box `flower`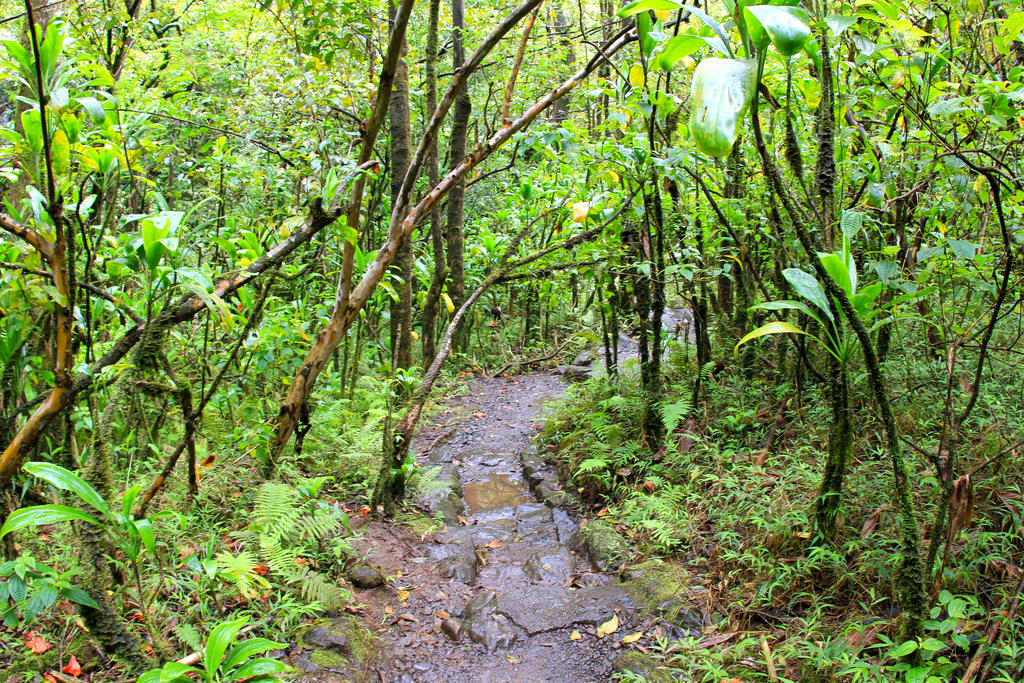
[220,533,228,545]
